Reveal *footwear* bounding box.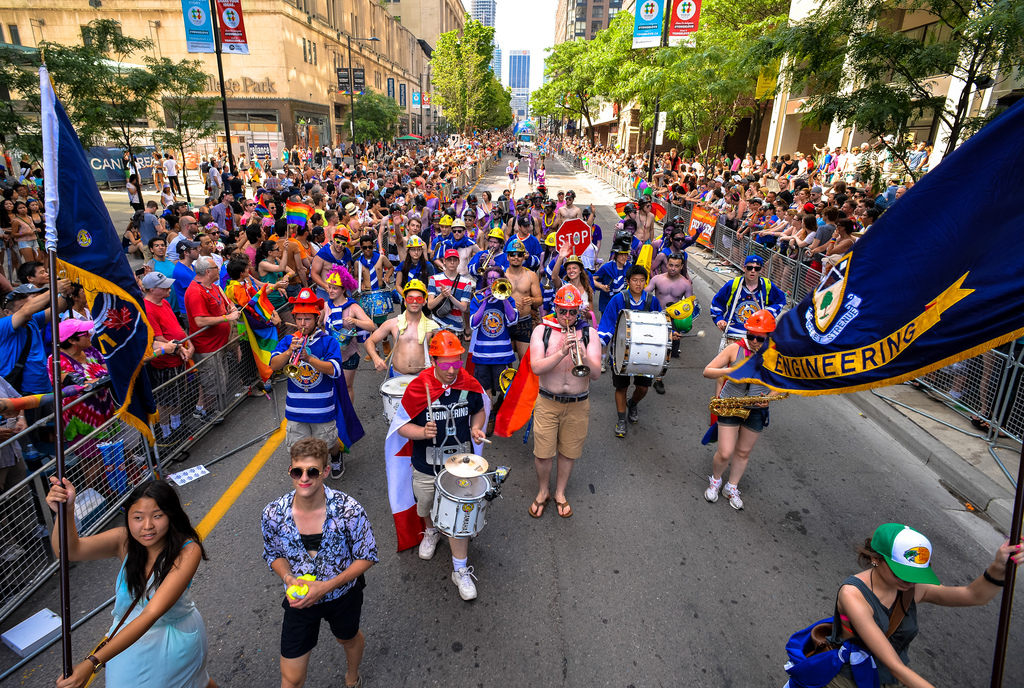
Revealed: bbox=[628, 395, 637, 423].
